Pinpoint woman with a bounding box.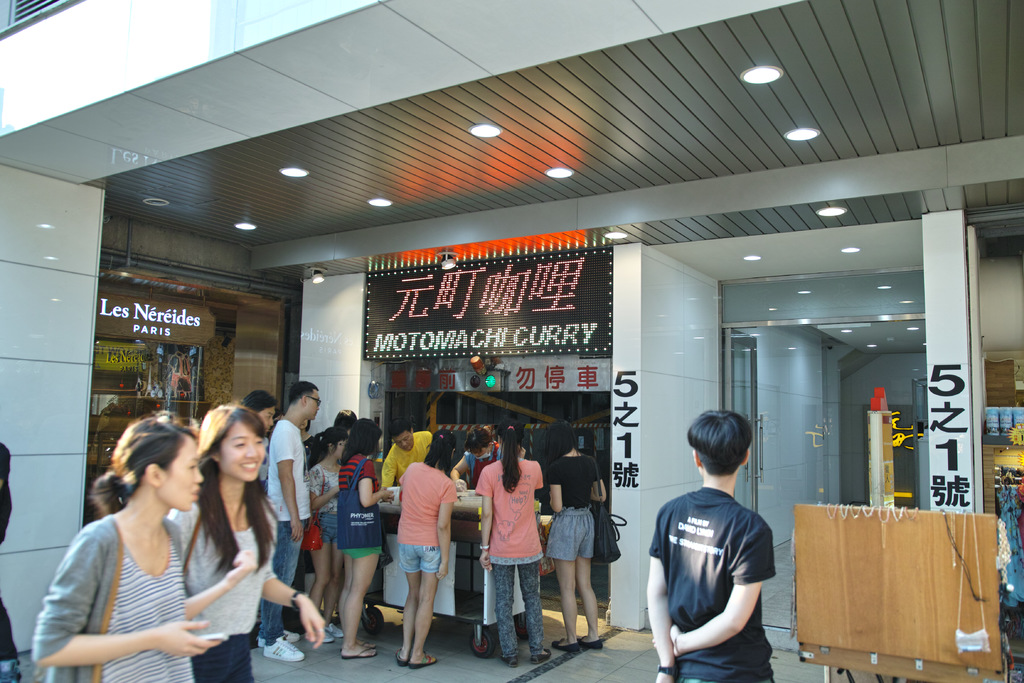
<box>396,432,455,668</box>.
